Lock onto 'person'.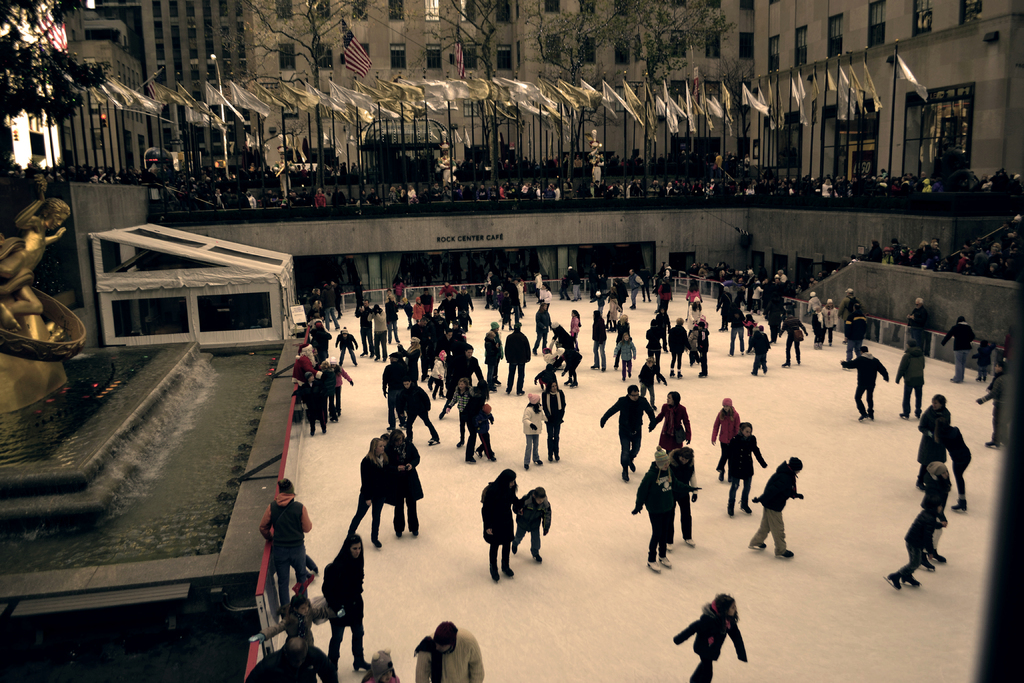
Locked: box=[605, 299, 616, 333].
